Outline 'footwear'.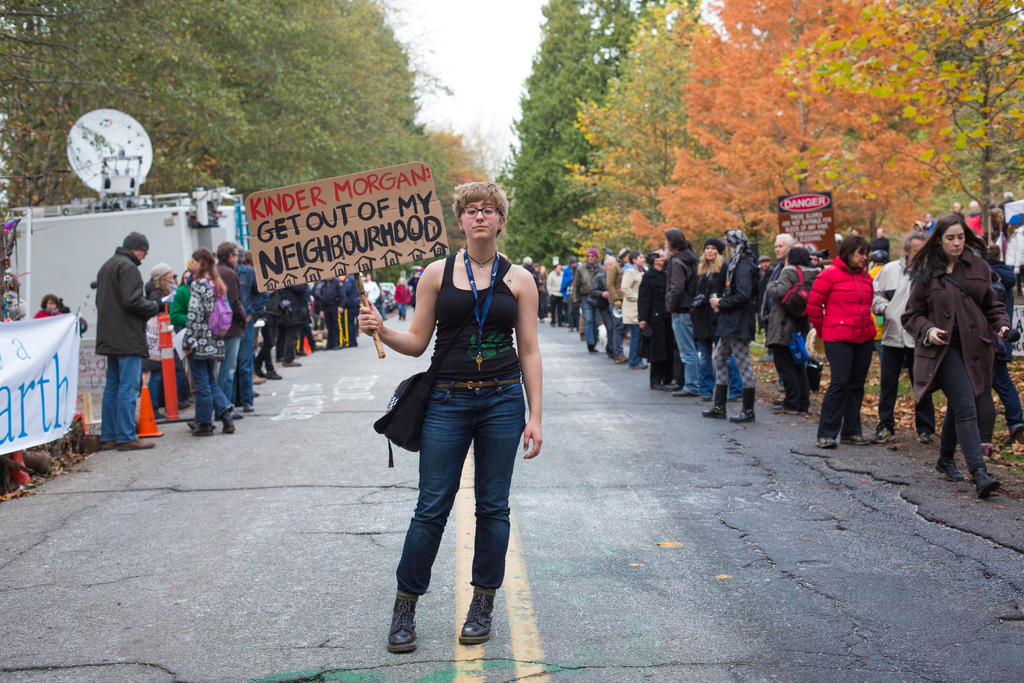
Outline: (left=919, top=431, right=930, bottom=447).
